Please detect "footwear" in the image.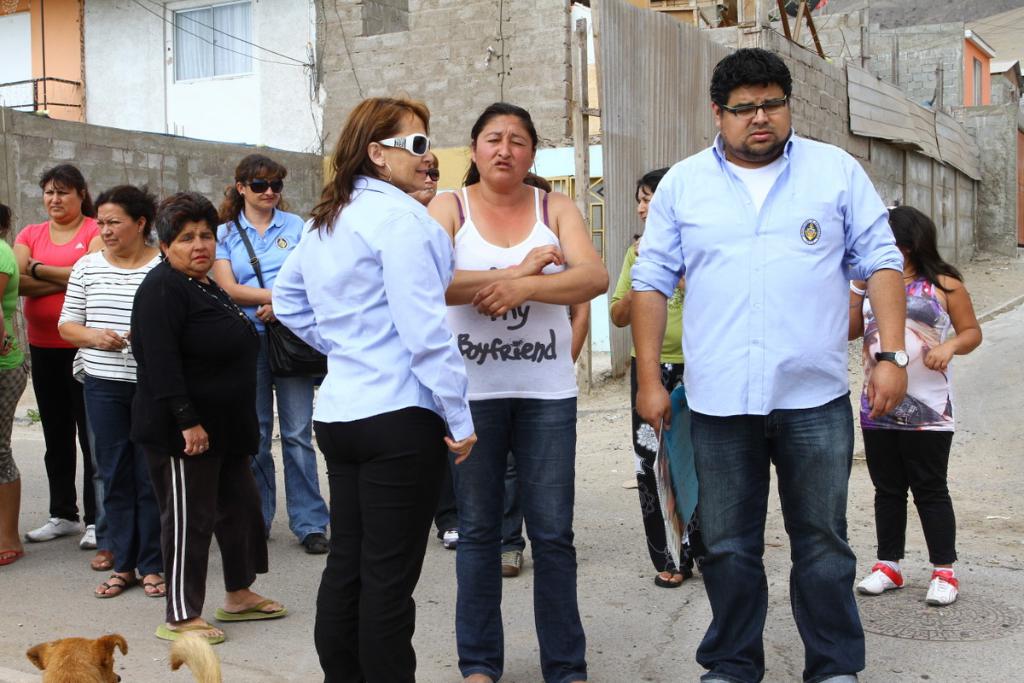
x1=304 y1=534 x2=330 y2=558.
